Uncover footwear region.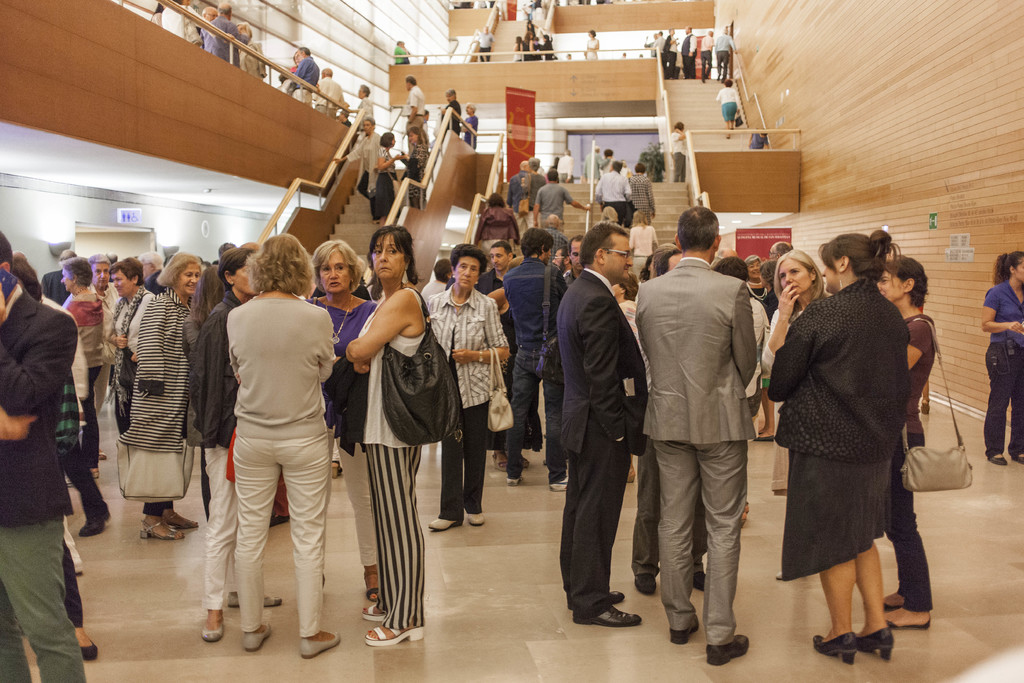
Uncovered: [left=363, top=617, right=419, bottom=650].
